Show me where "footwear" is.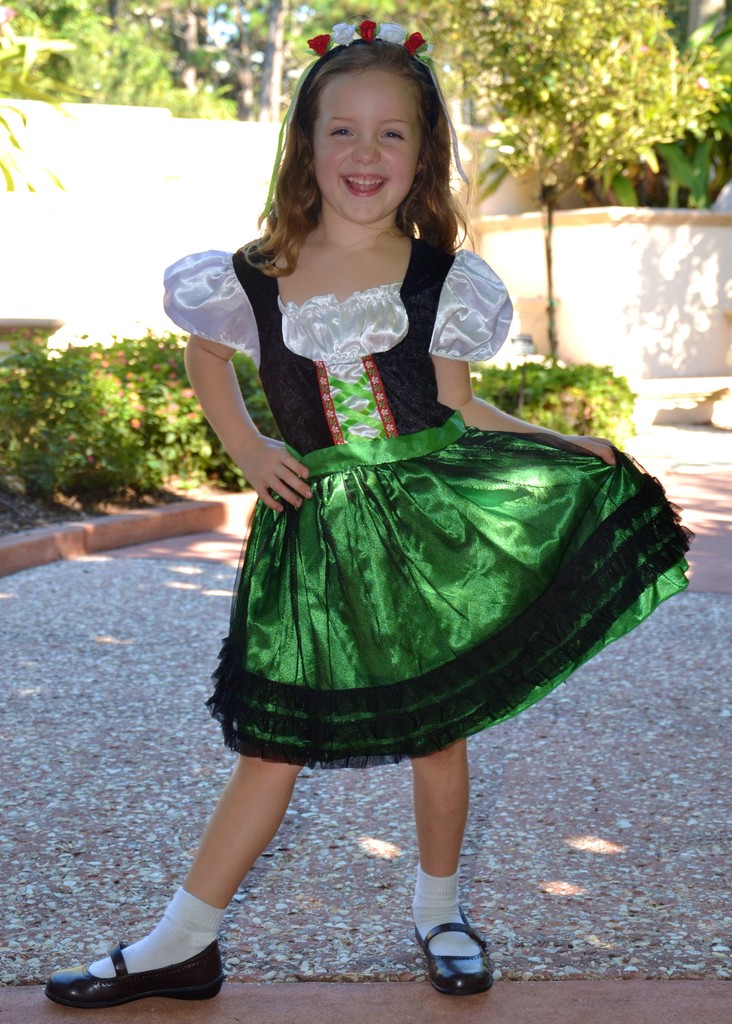
"footwear" is at region(411, 904, 493, 989).
